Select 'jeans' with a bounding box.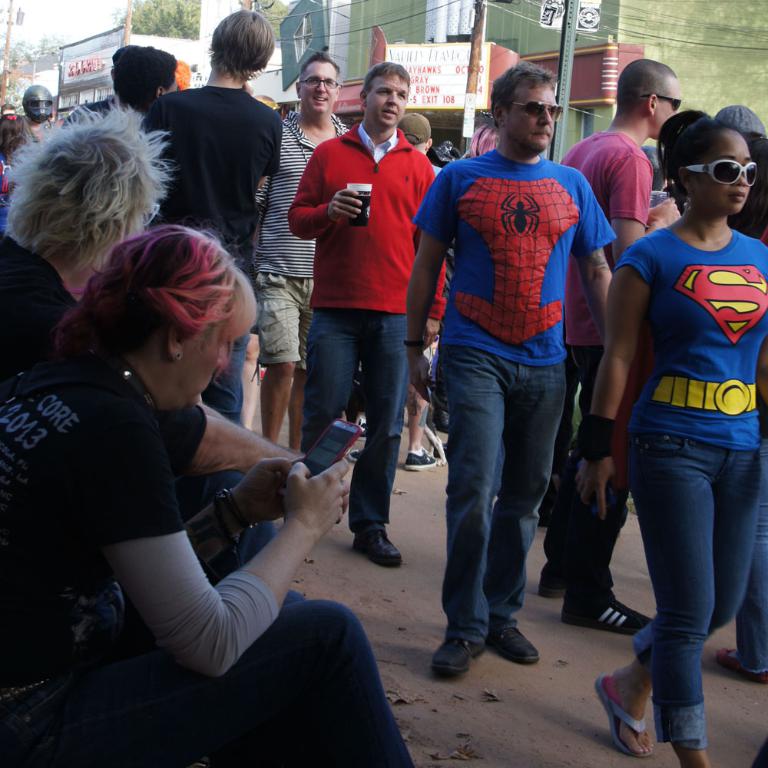
pyautogui.locateOnScreen(619, 410, 756, 749).
